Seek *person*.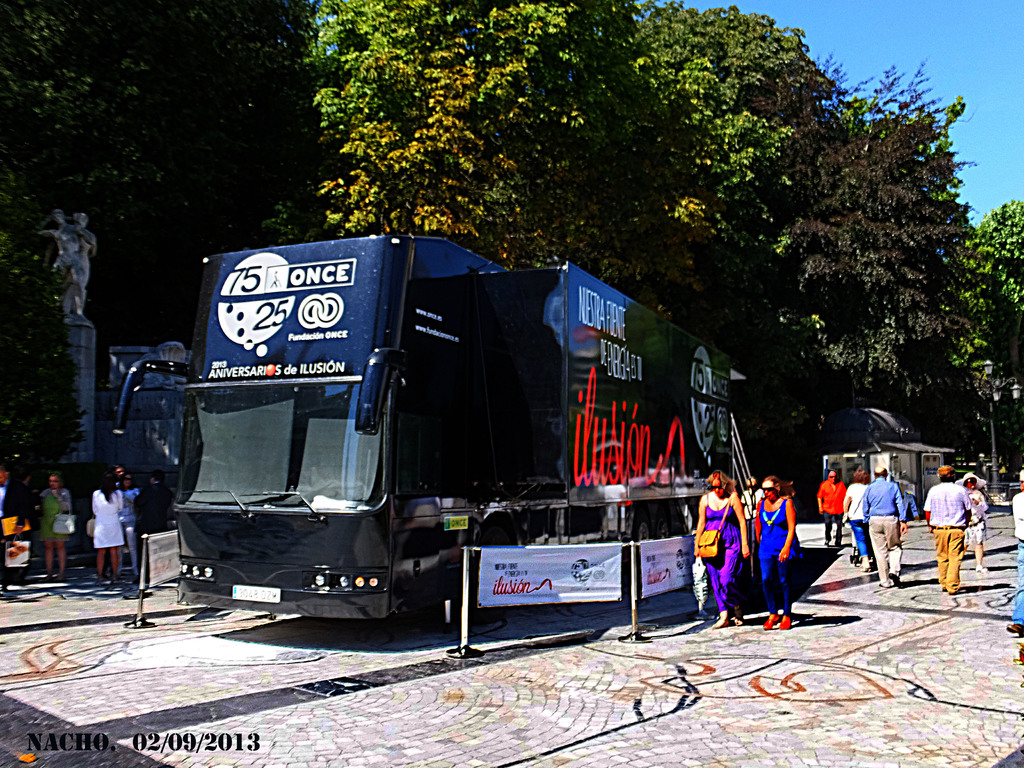
[841, 472, 876, 581].
